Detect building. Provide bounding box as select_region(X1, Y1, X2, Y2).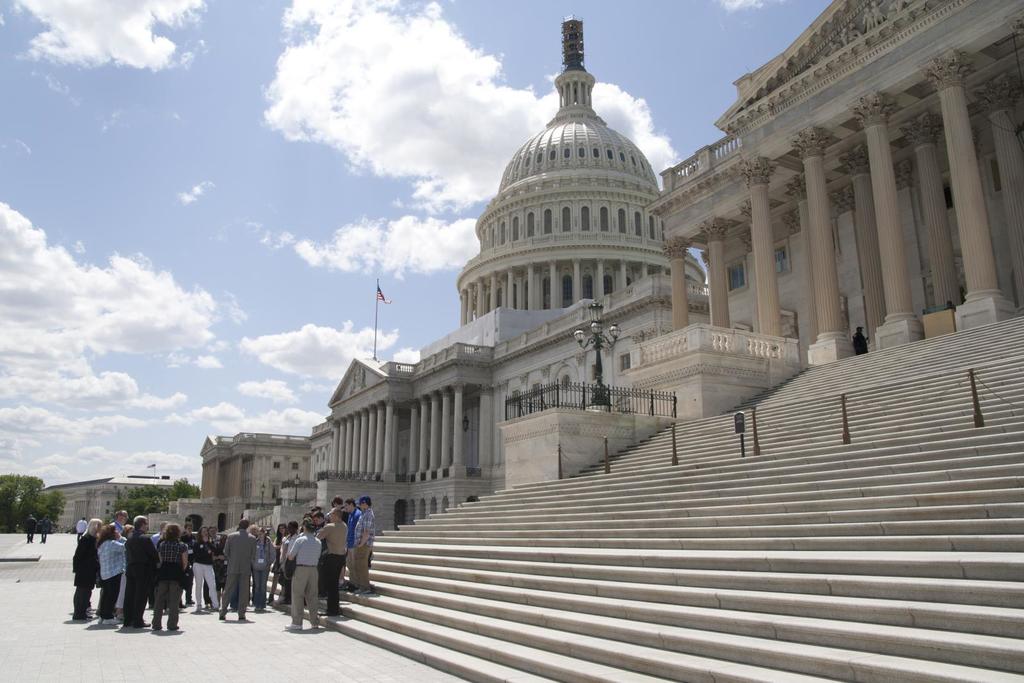
select_region(141, 431, 305, 536).
